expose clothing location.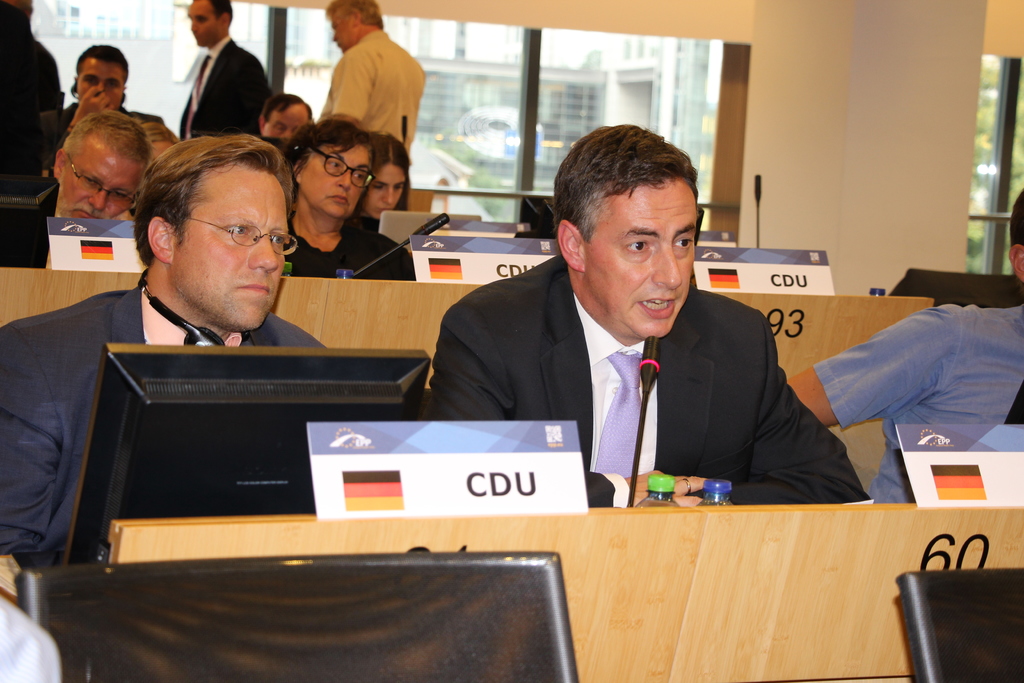
Exposed at region(282, 217, 414, 283).
